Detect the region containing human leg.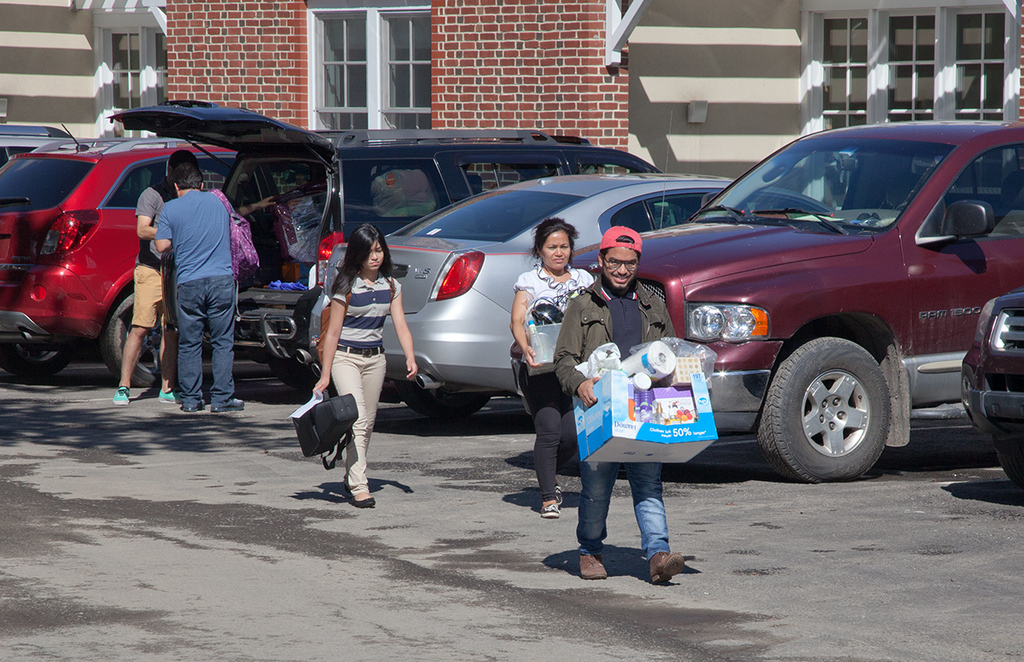
<box>526,371,567,516</box>.
